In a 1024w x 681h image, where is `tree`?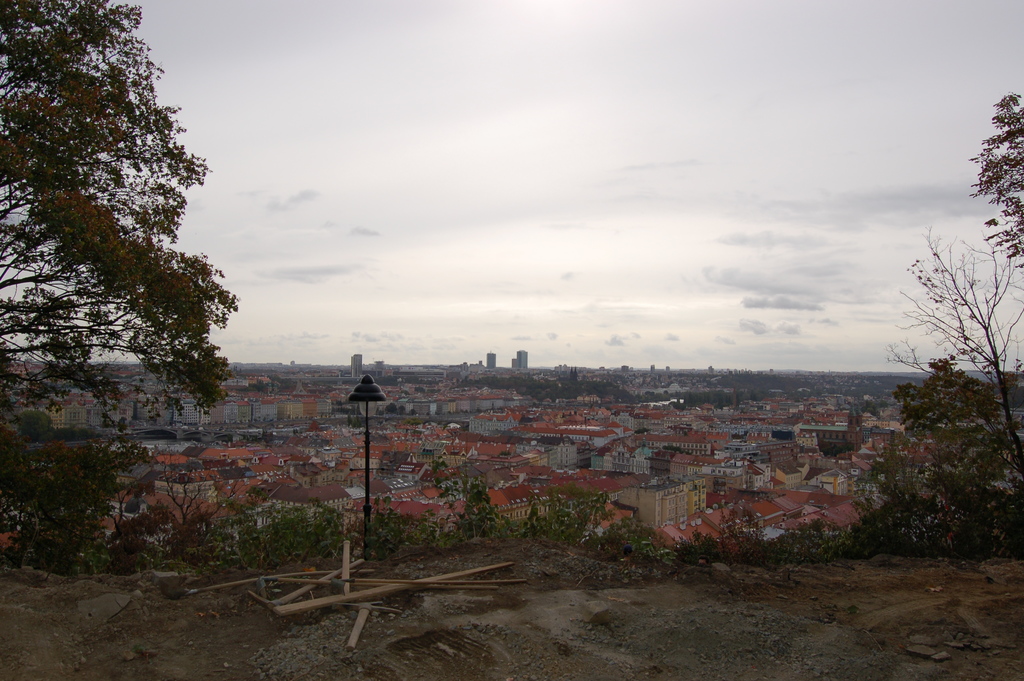
(847, 354, 1023, 557).
